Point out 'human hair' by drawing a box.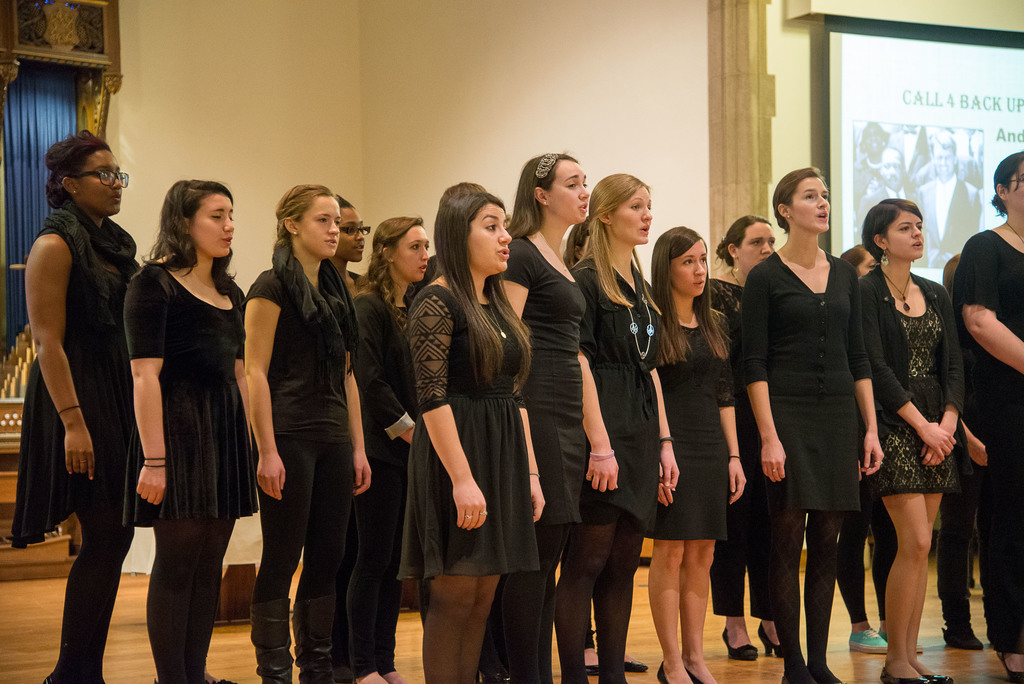
left=42, top=132, right=113, bottom=207.
